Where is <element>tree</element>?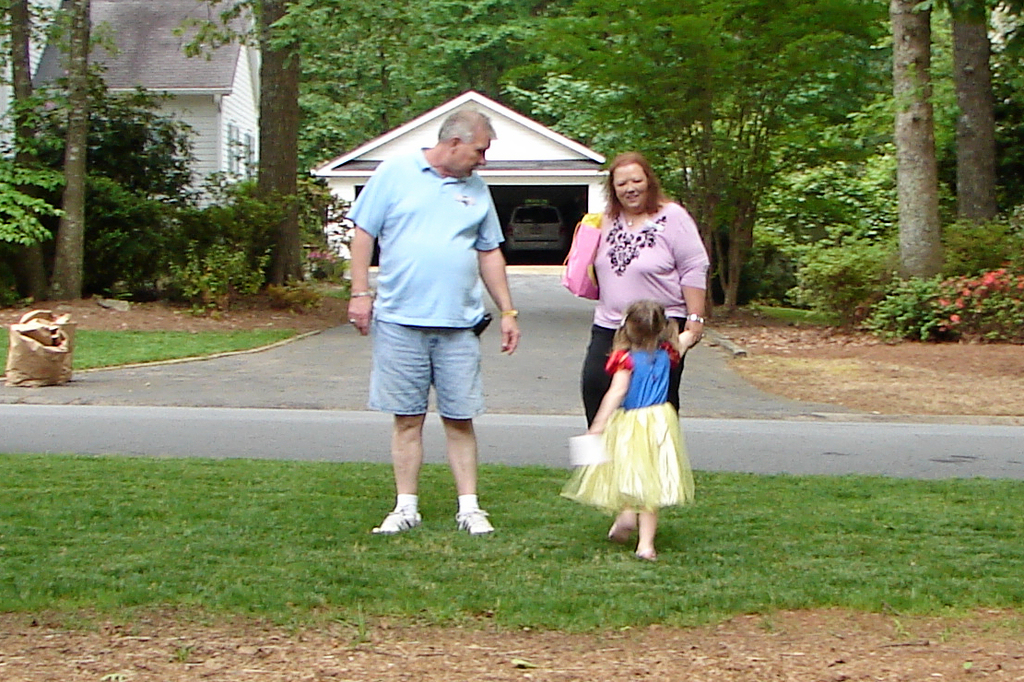
Rect(889, 1, 948, 294).
